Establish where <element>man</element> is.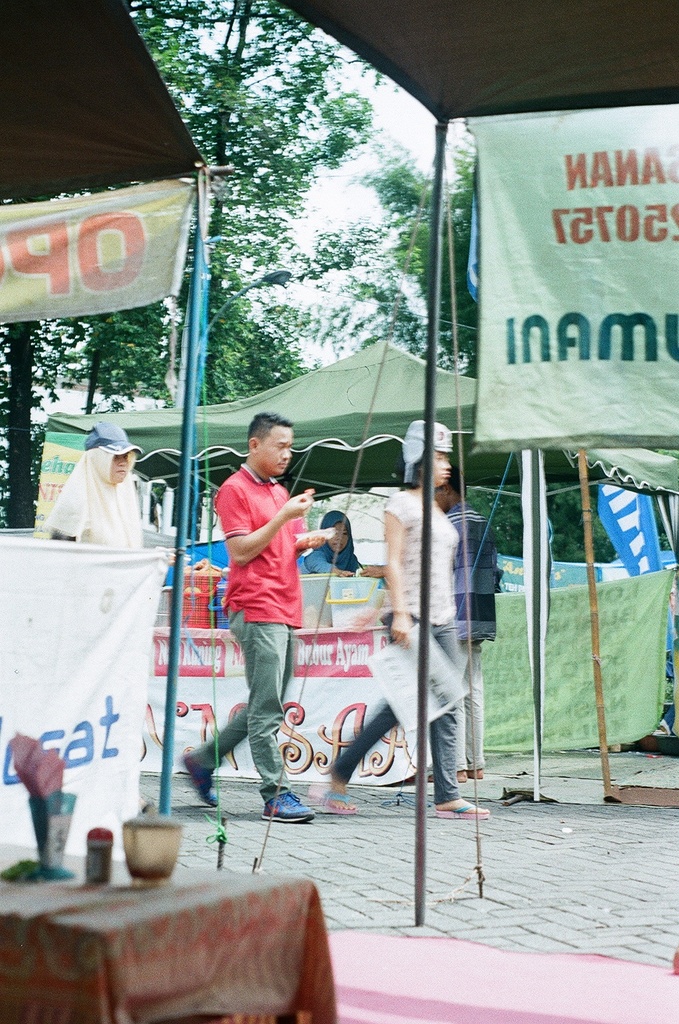
Established at bbox=(203, 414, 334, 820).
